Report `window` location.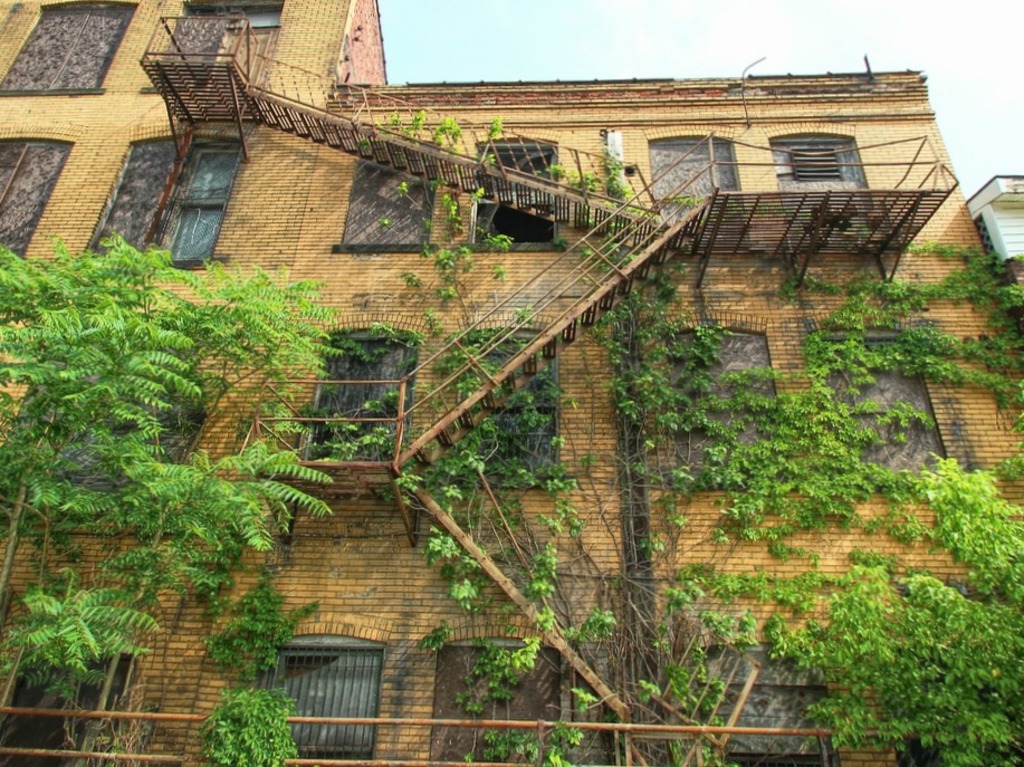
Report: x1=690 y1=636 x2=844 y2=766.
